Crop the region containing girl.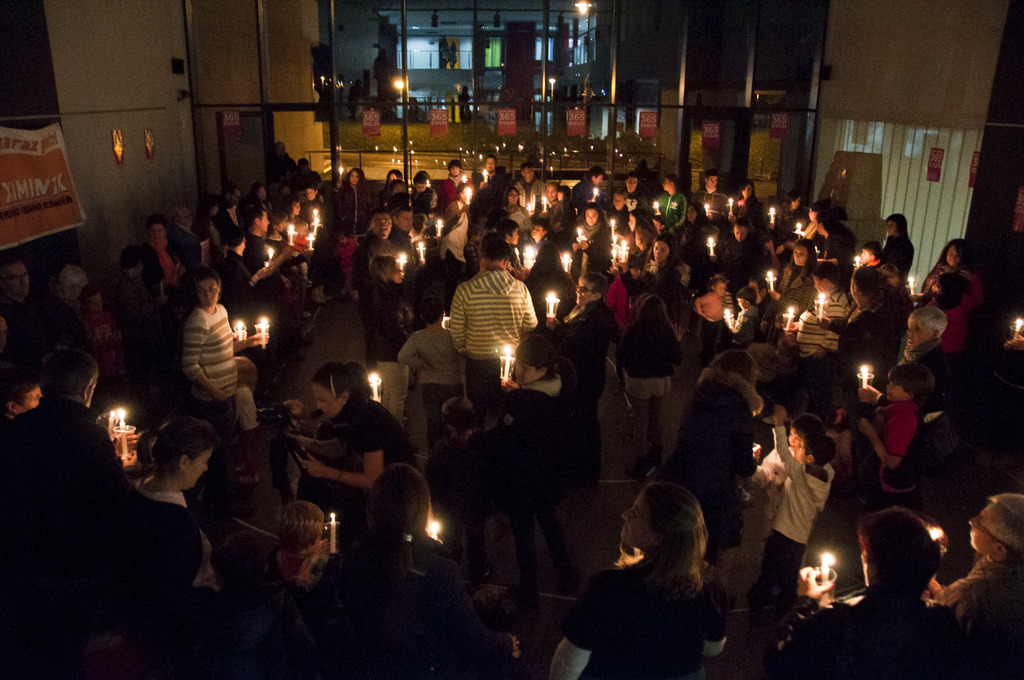
Crop region: <box>282,362,413,526</box>.
